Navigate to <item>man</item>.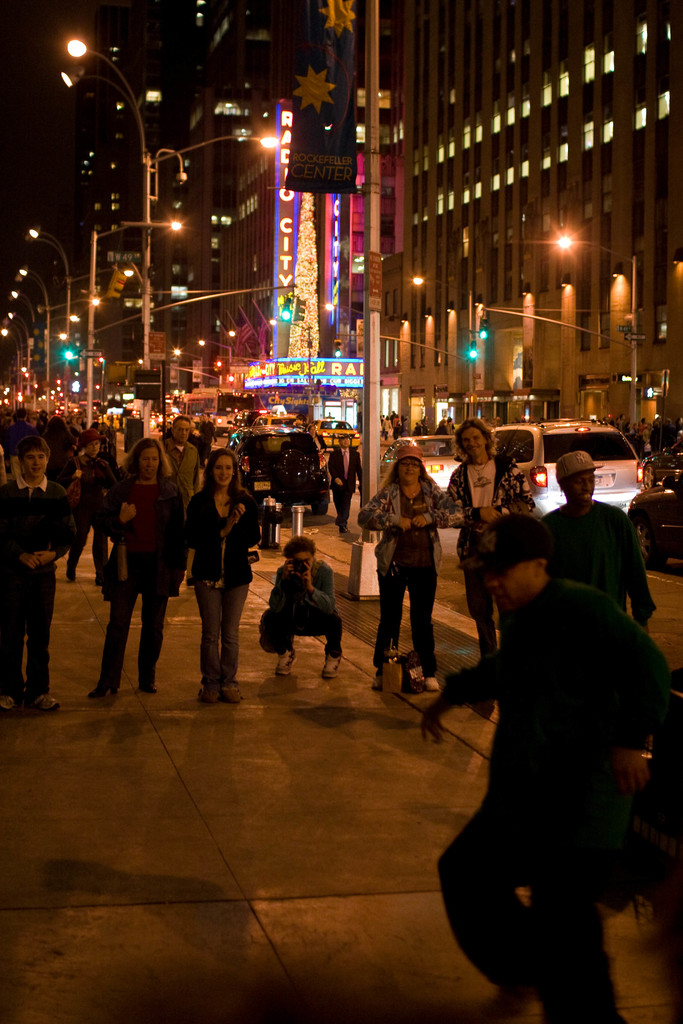
Navigation target: bbox=(325, 435, 366, 536).
